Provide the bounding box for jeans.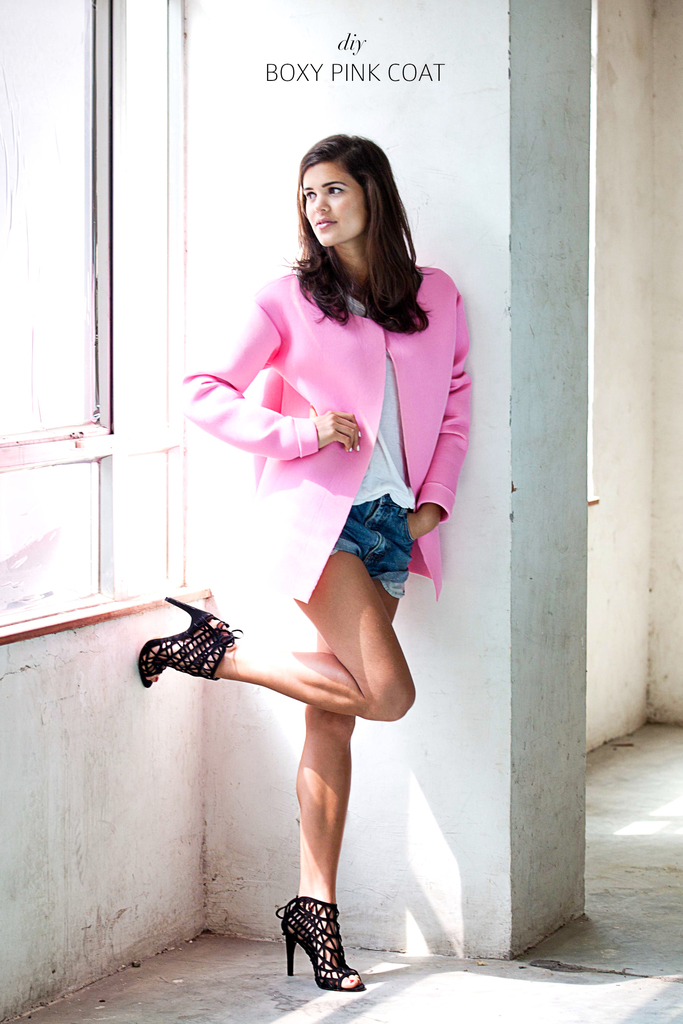
rect(319, 495, 409, 598).
